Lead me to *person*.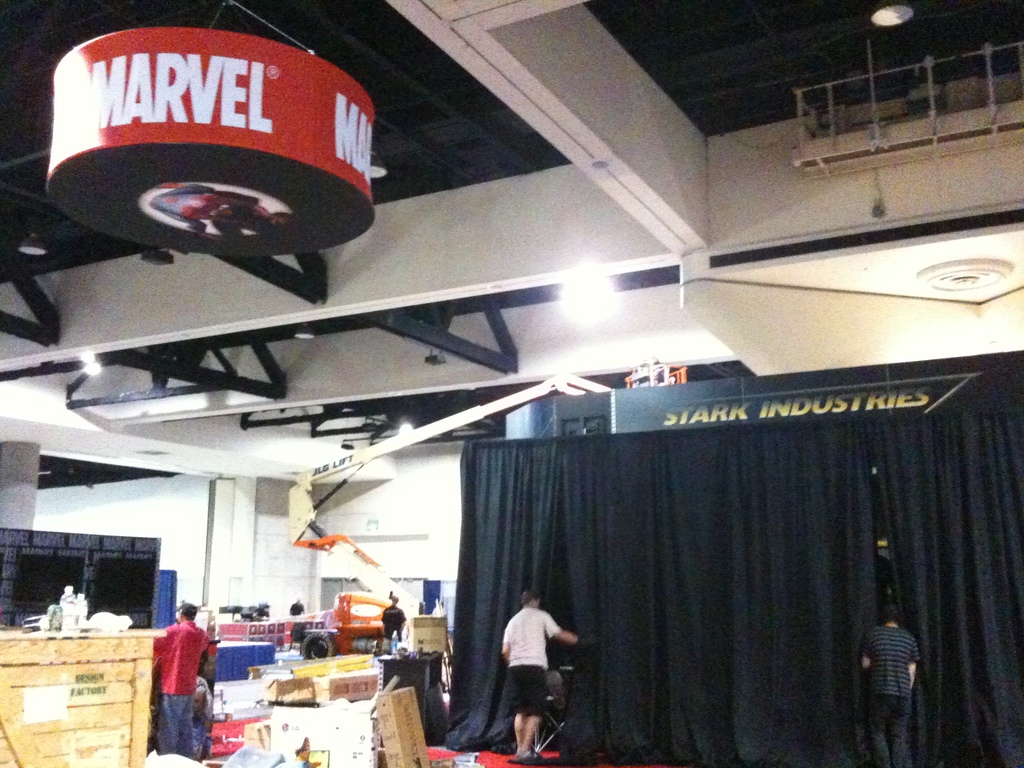
Lead to region(858, 602, 922, 767).
